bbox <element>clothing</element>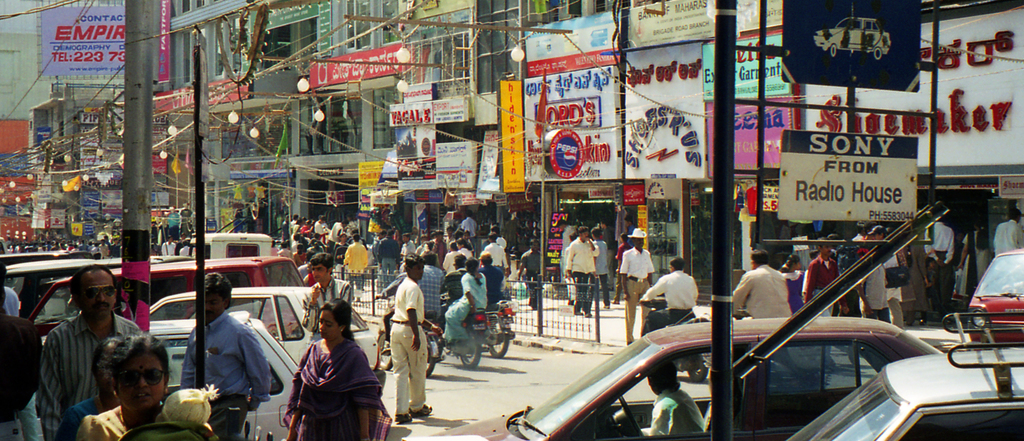
BBox(70, 394, 177, 440)
